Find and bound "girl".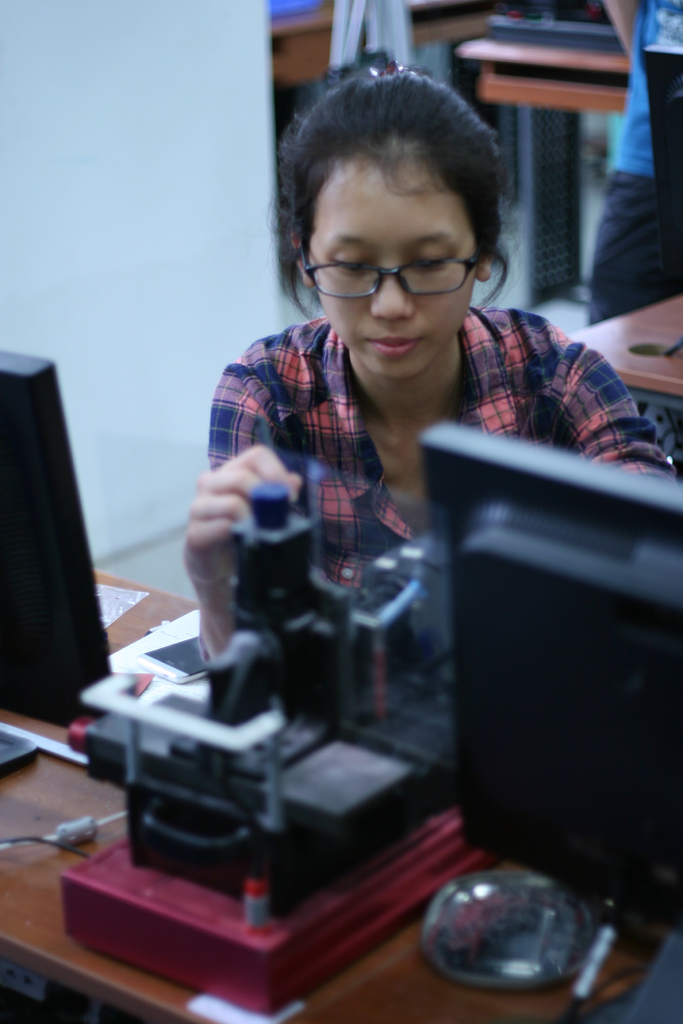
Bound: bbox(179, 42, 680, 730).
